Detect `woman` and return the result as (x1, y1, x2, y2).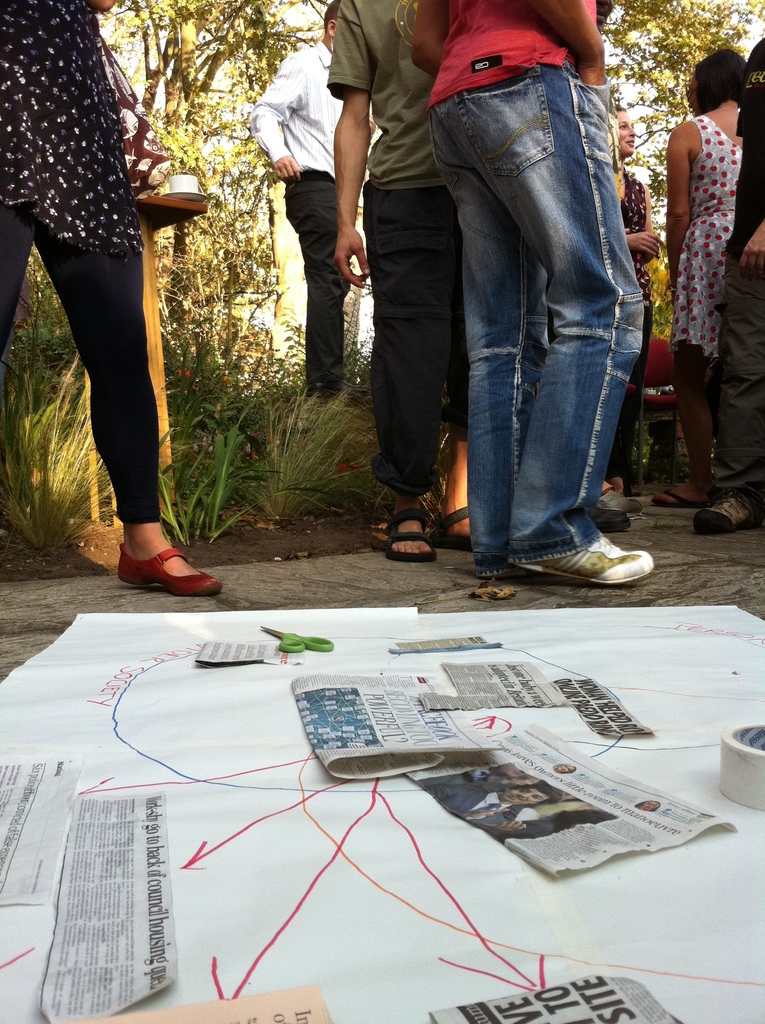
(652, 34, 758, 476).
